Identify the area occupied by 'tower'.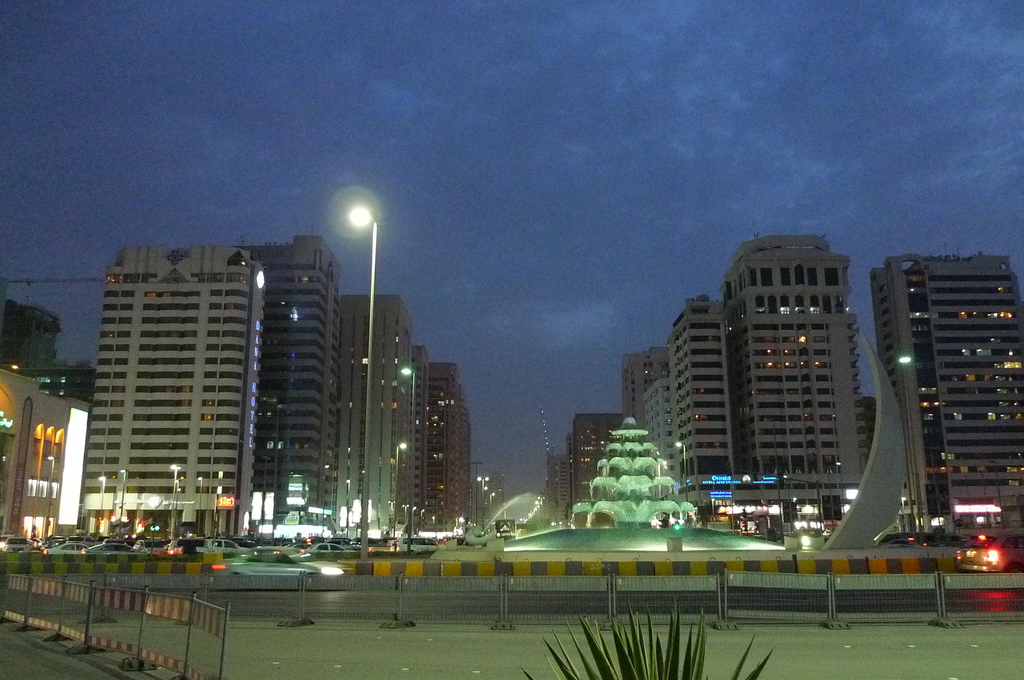
Area: [737, 232, 868, 498].
